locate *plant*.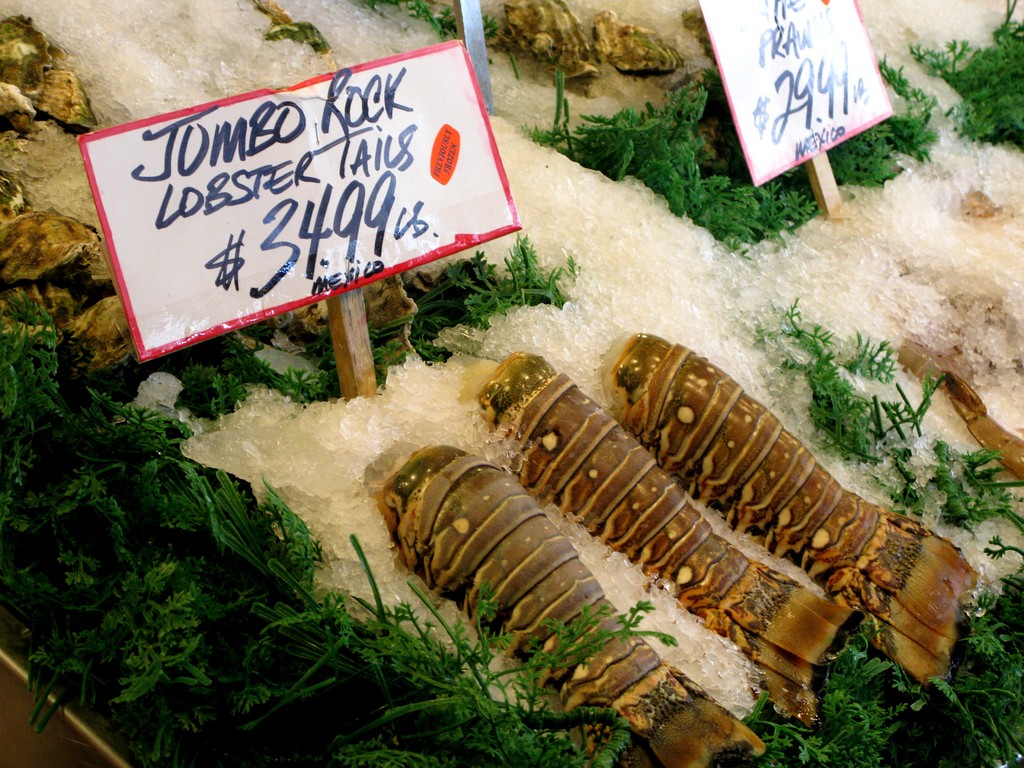
Bounding box: l=737, t=634, r=937, b=767.
